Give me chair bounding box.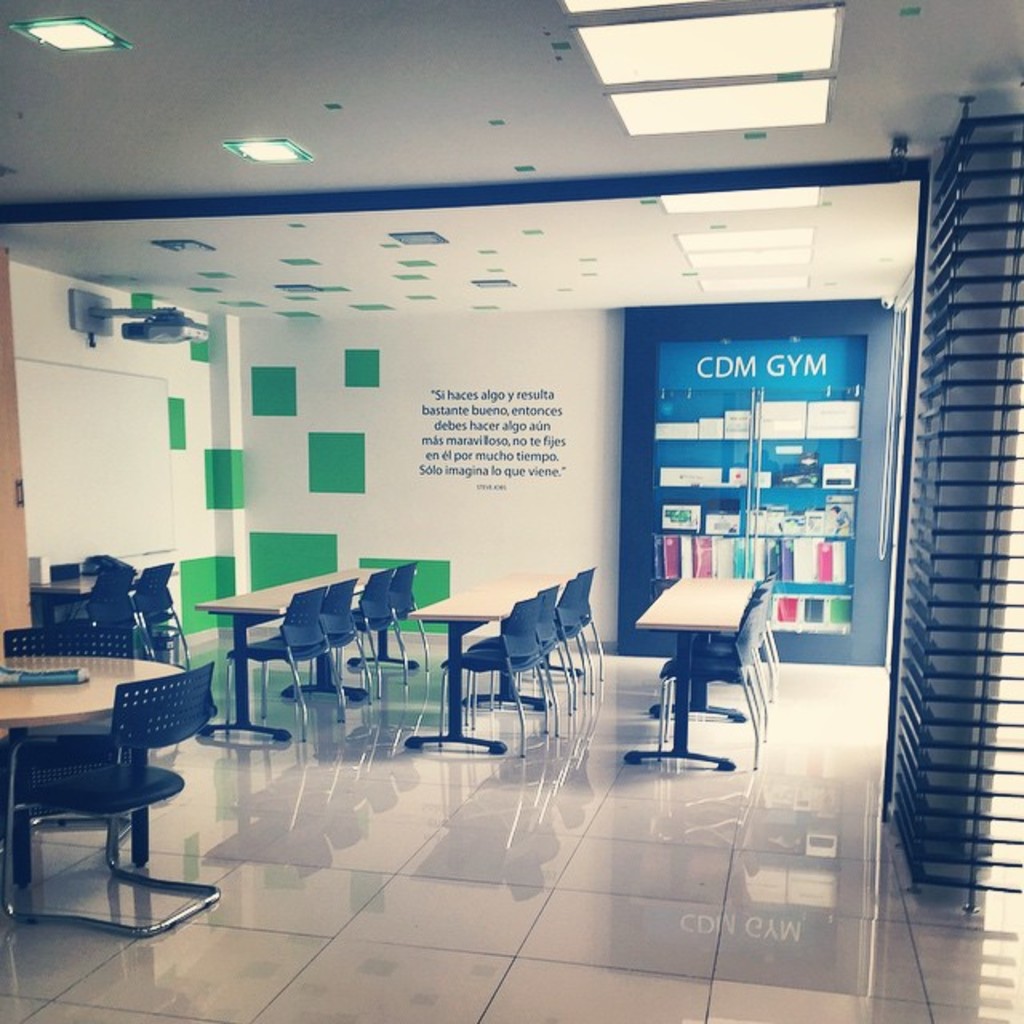
694:586:787:698.
